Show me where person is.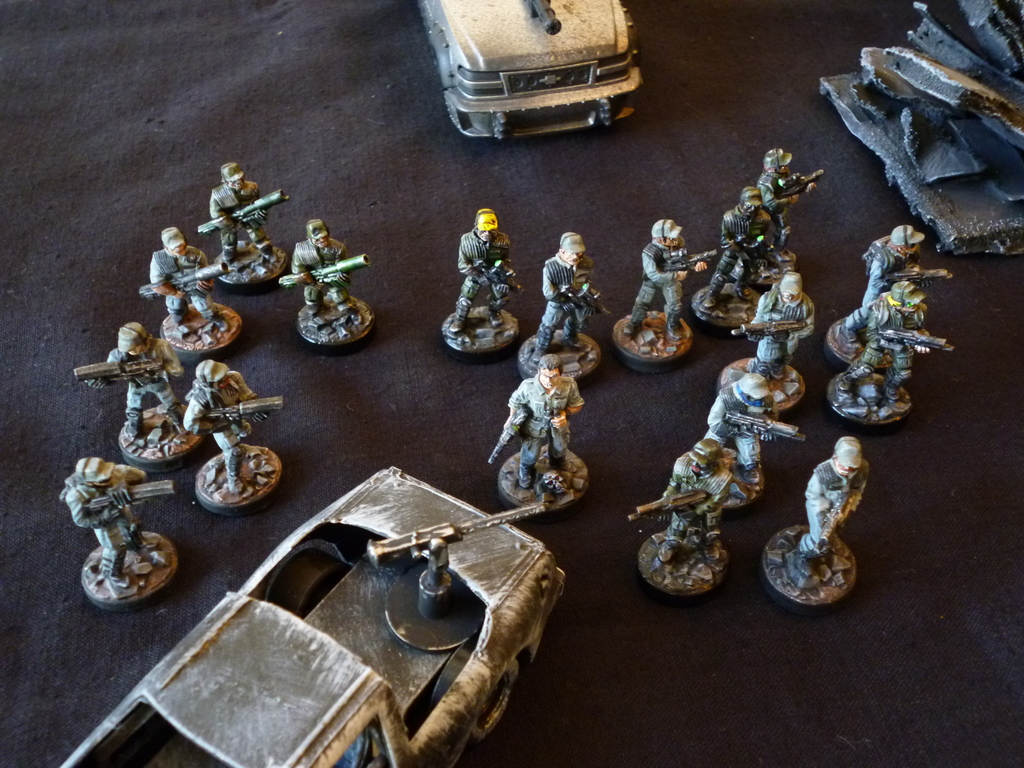
person is at 749/273/813/387.
